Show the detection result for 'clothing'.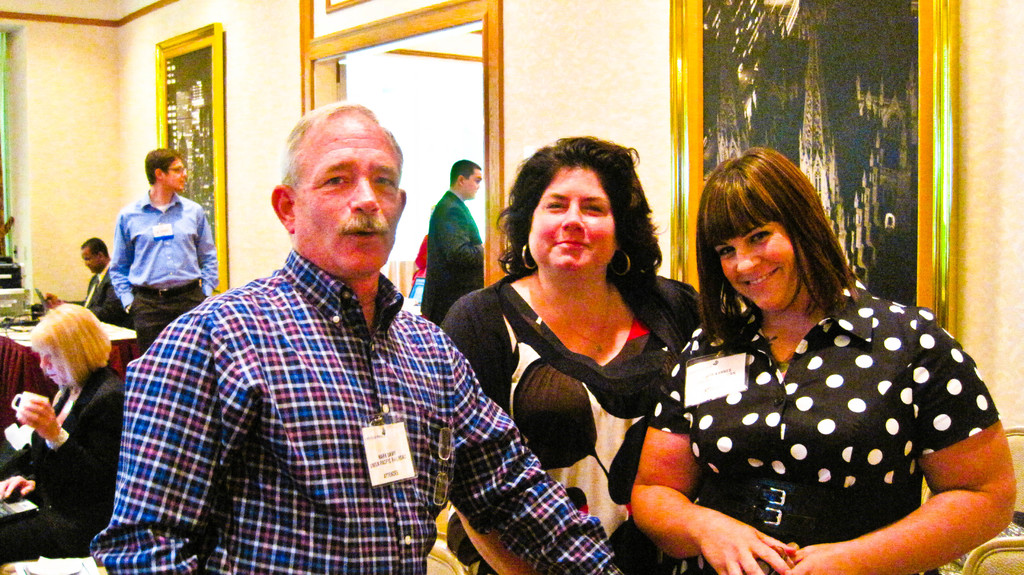
bbox=[105, 190, 219, 354].
